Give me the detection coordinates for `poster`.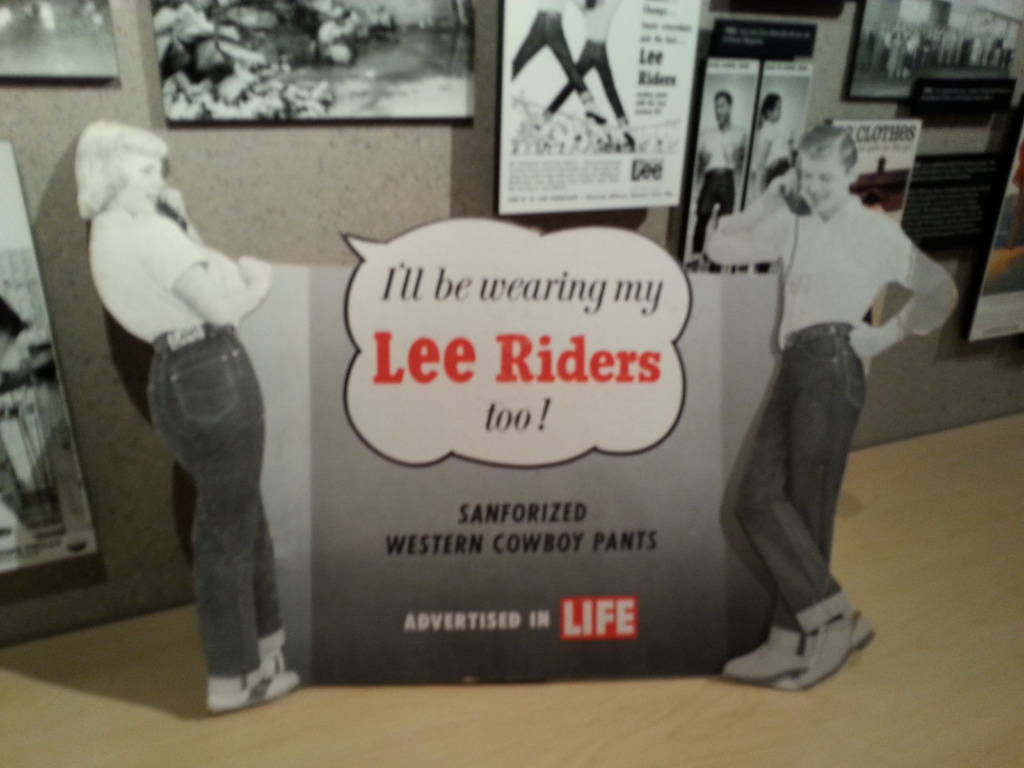
0,1,116,80.
